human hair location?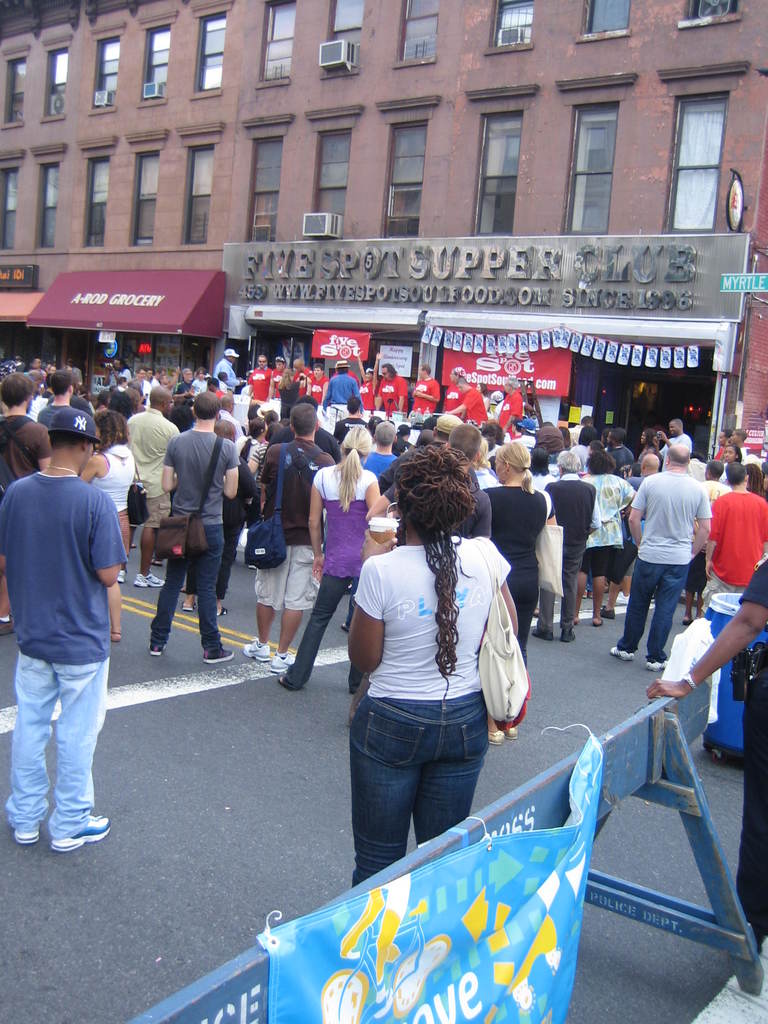
rect(702, 458, 722, 479)
